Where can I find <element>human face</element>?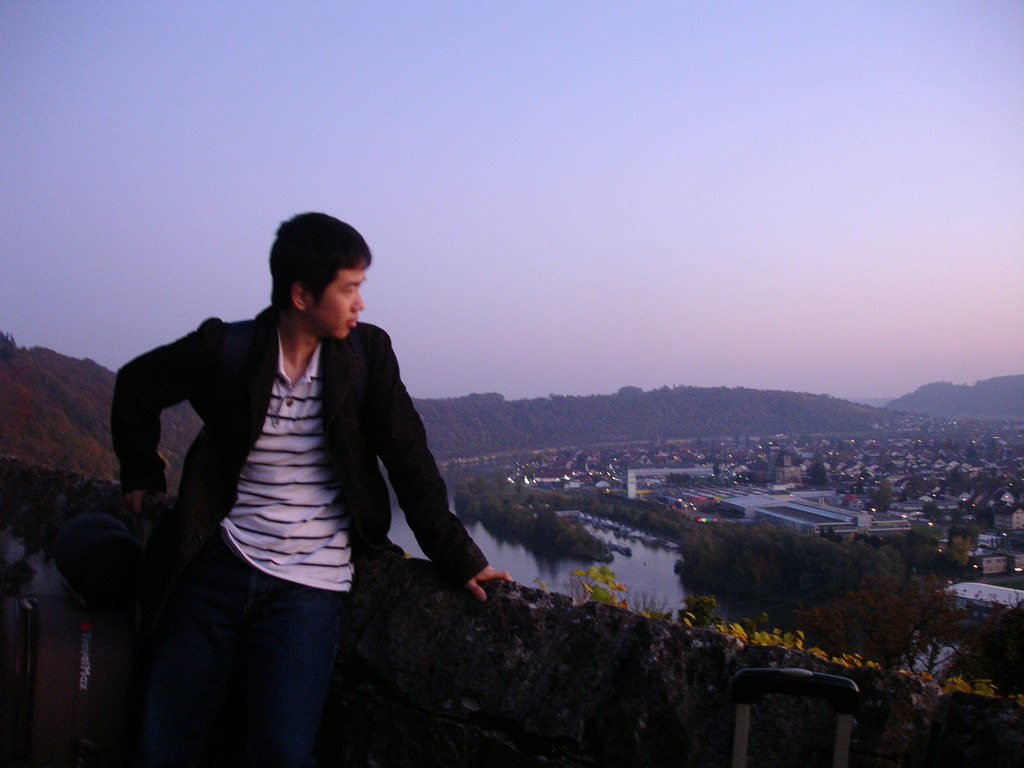
You can find it at bbox=[309, 268, 364, 342].
